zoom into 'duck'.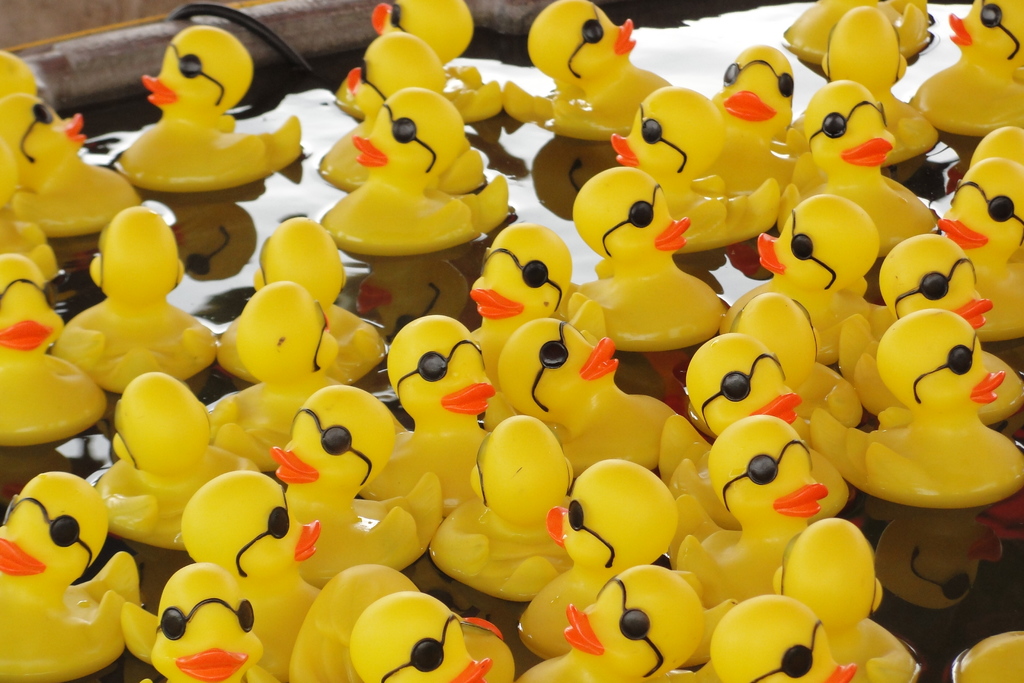
Zoom target: box(116, 22, 304, 212).
